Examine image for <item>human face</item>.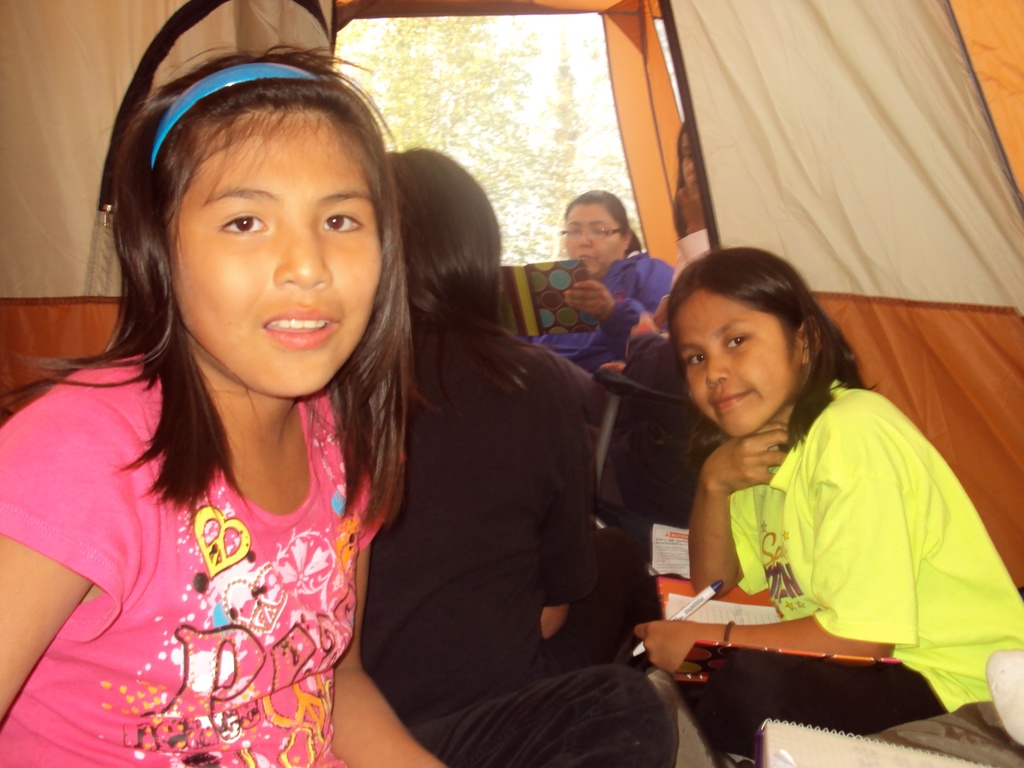
Examination result: (672,291,803,441).
